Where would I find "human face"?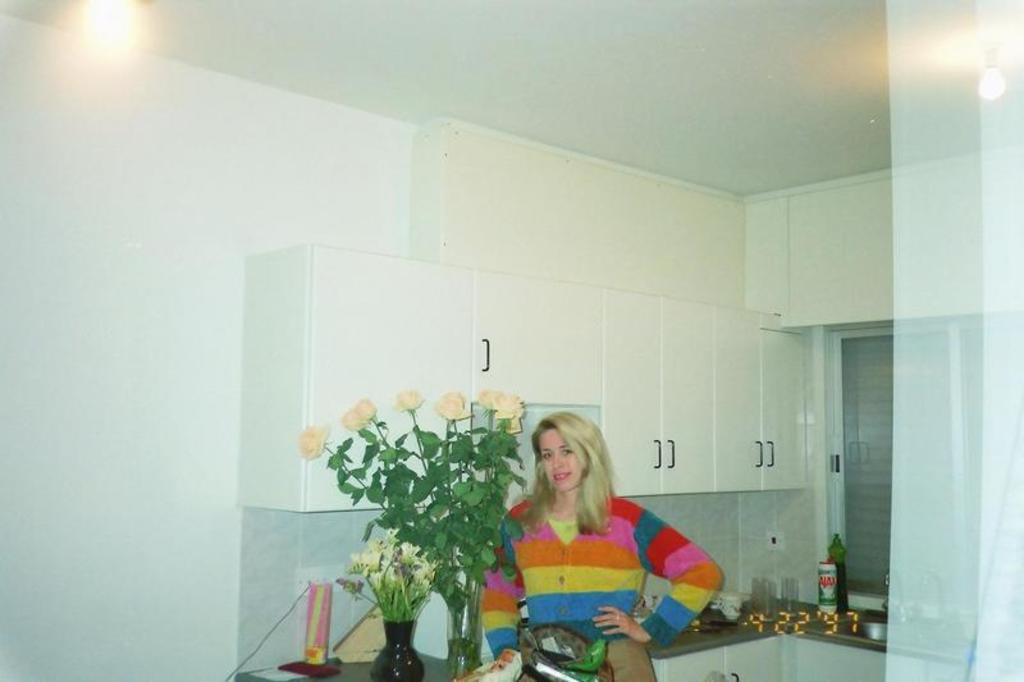
At box=[539, 426, 581, 494].
